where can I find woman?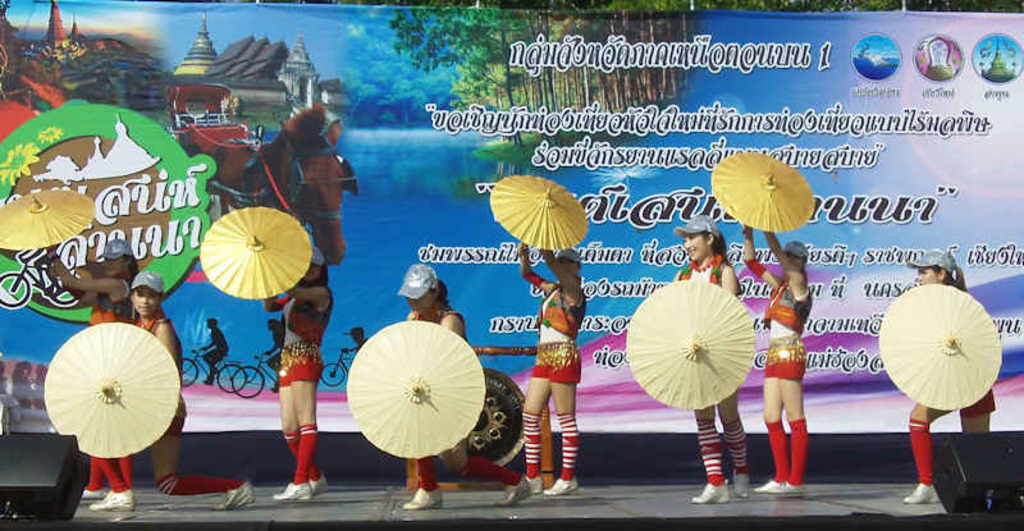
You can find it at box=[47, 242, 129, 512].
